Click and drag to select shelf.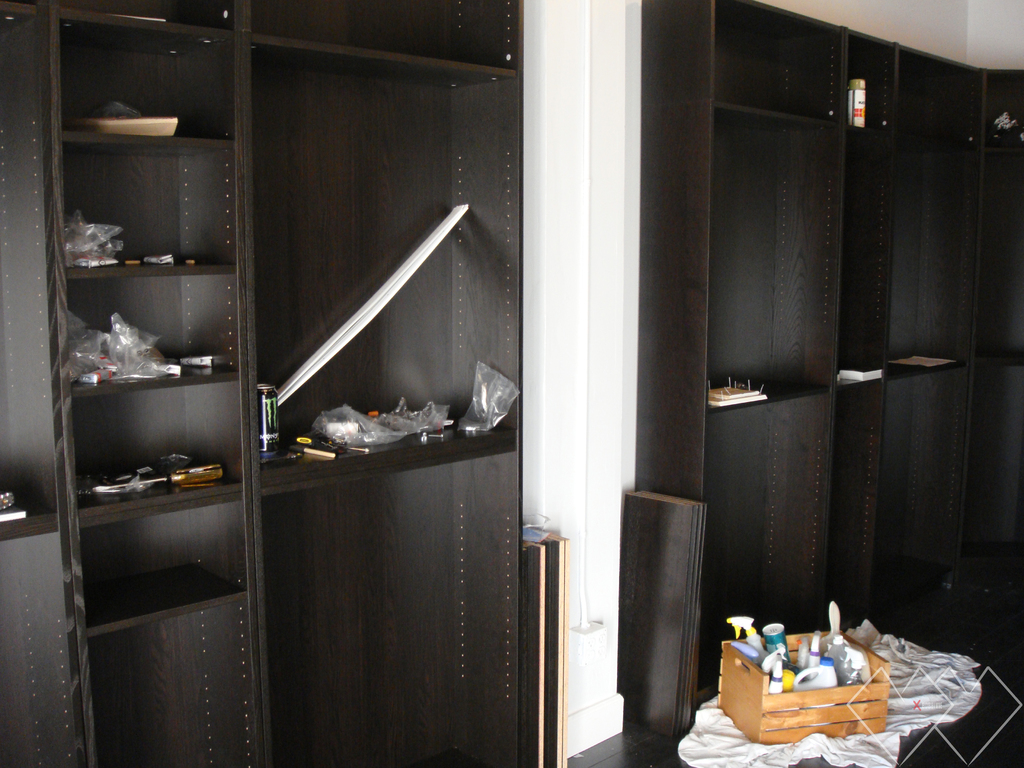
Selection: detection(54, 18, 232, 147).
